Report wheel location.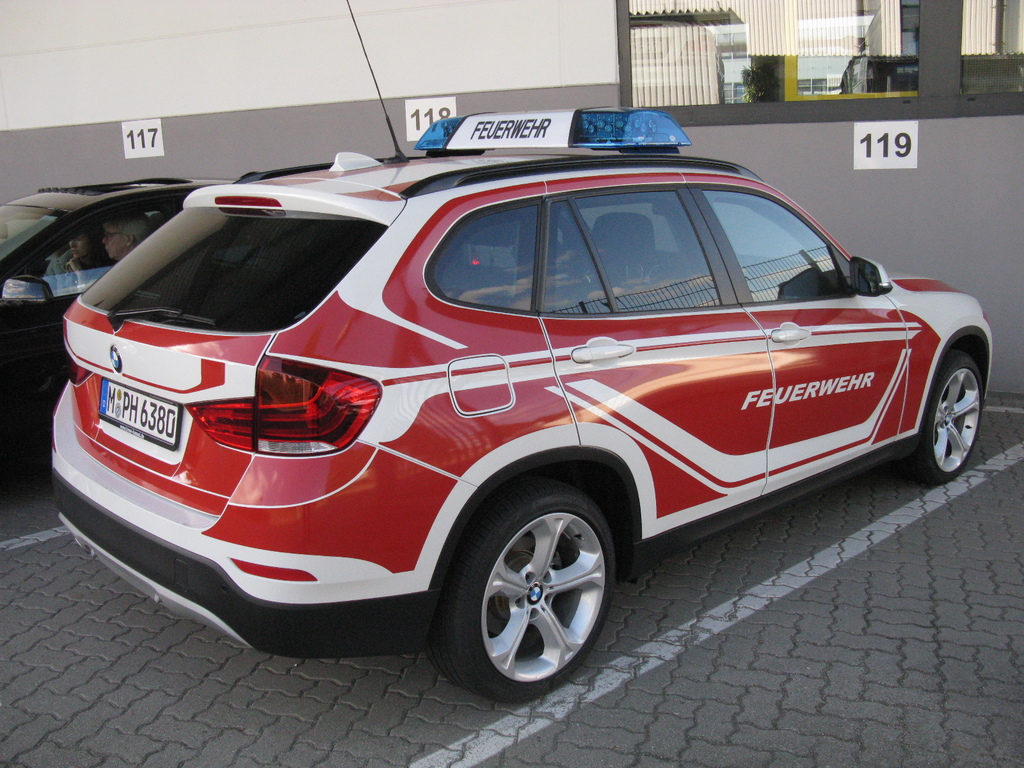
Report: 419/486/613/709.
